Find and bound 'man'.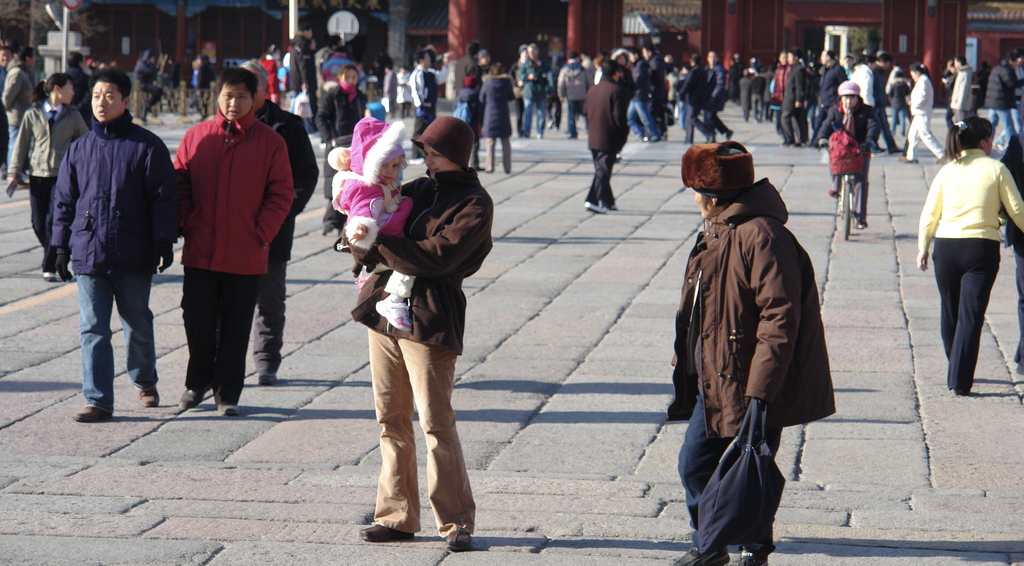
Bound: (x1=866, y1=50, x2=902, y2=158).
